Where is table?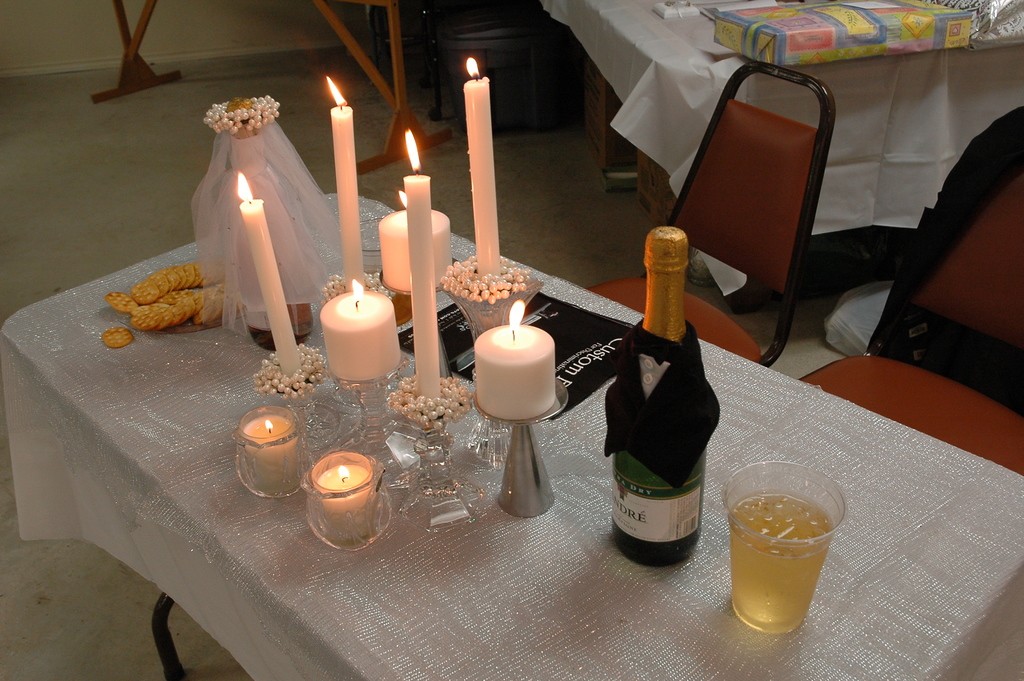
Rect(539, 0, 1023, 291).
